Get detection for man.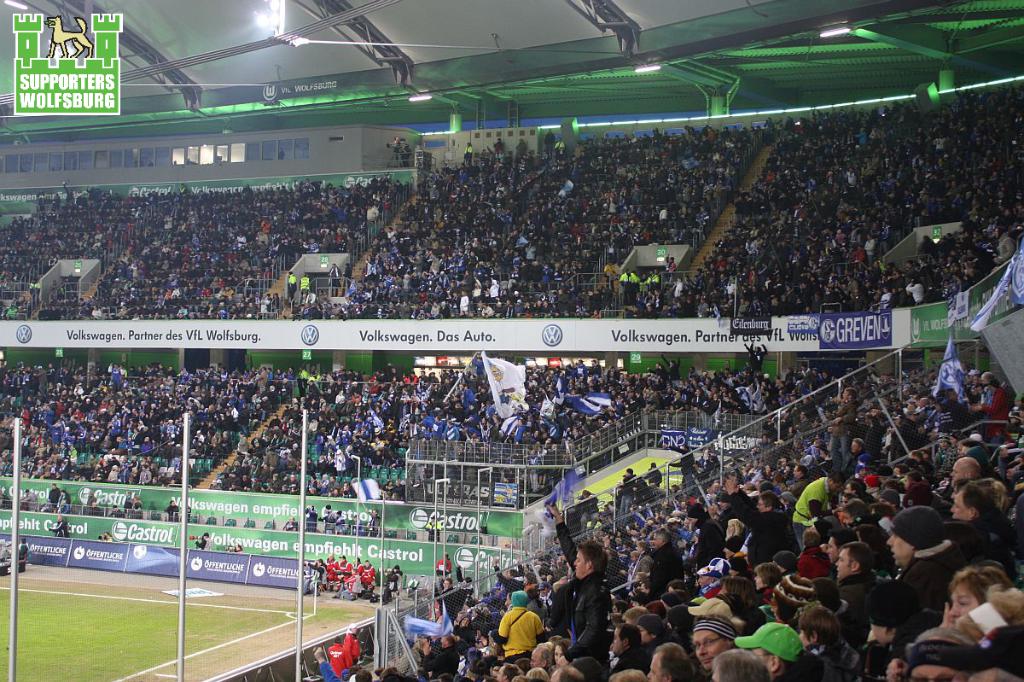
Detection: rect(885, 505, 957, 610).
